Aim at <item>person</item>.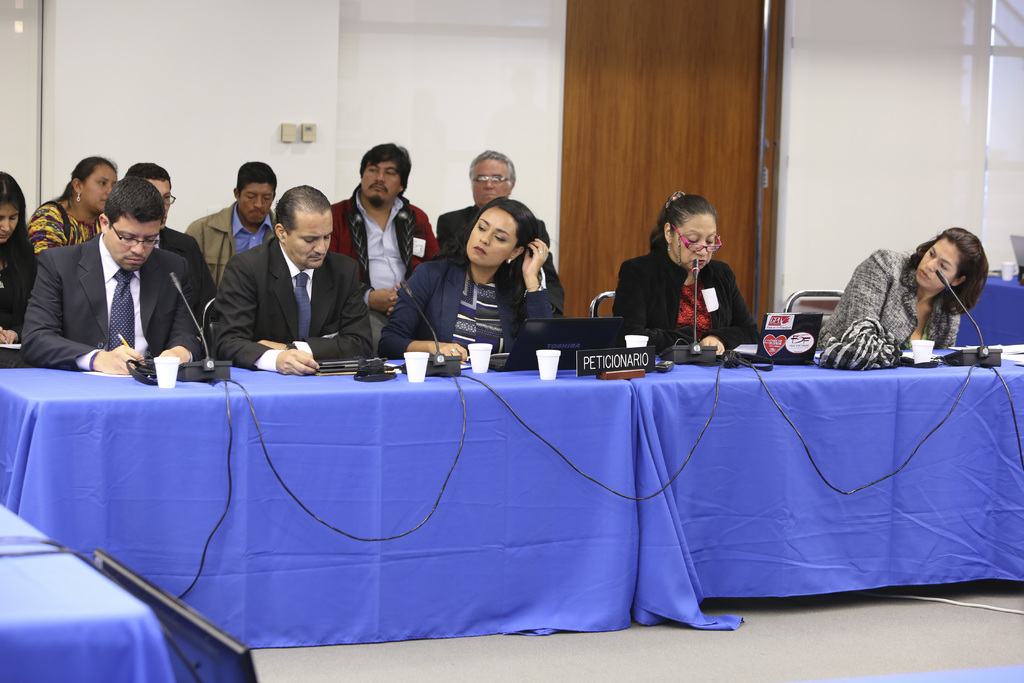
Aimed at locate(442, 152, 566, 304).
